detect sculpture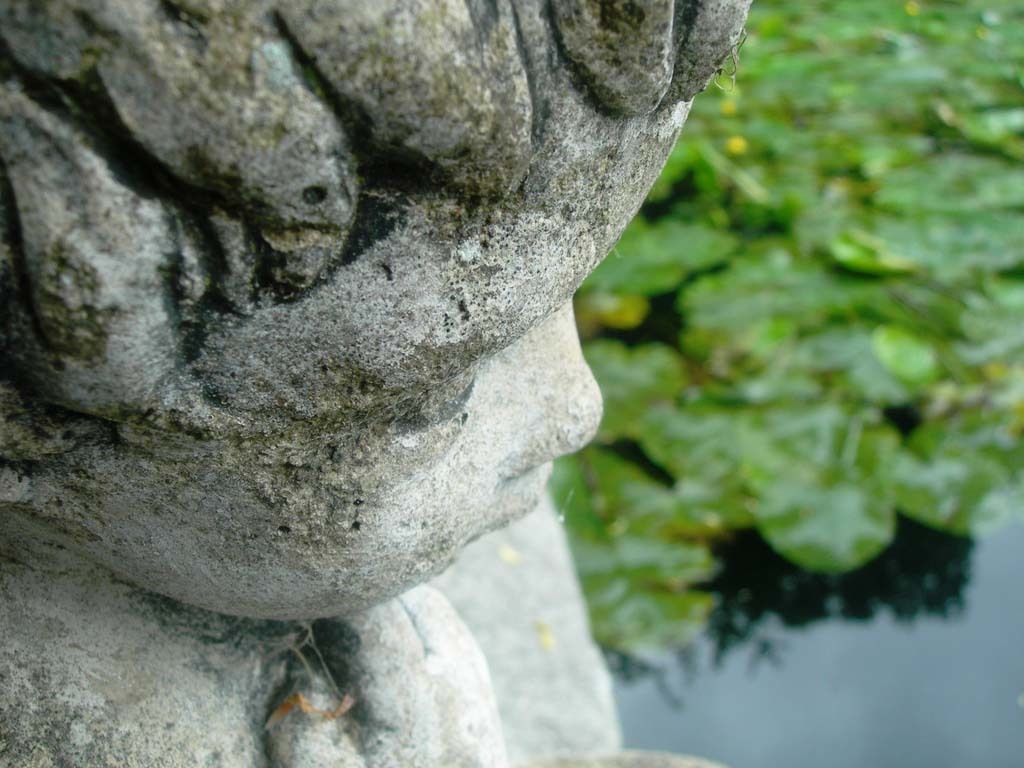
<bbox>0, 0, 745, 767</bbox>
